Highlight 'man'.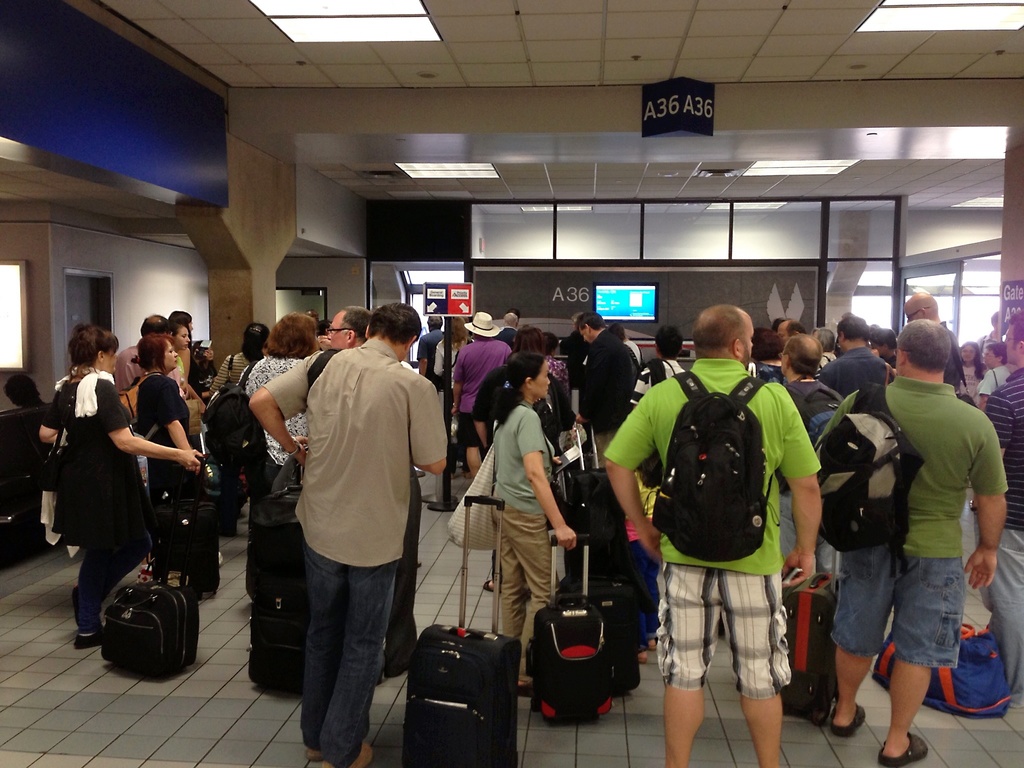
Highlighted region: (115, 311, 181, 396).
